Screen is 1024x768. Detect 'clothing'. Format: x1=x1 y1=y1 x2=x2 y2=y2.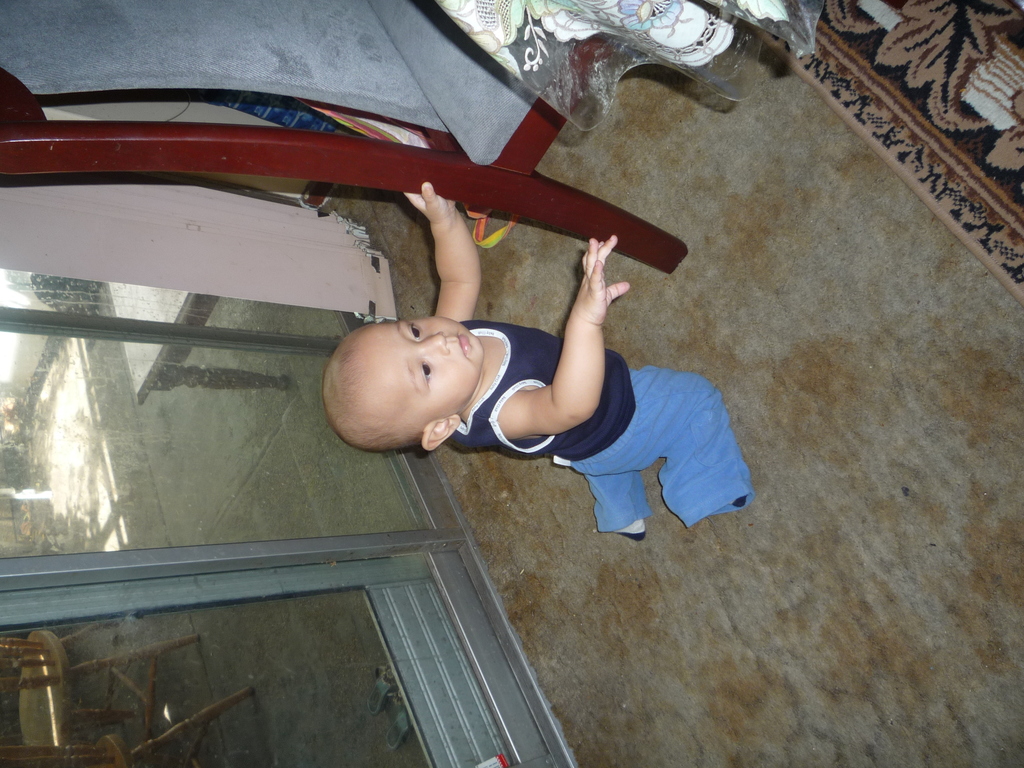
x1=461 y1=352 x2=753 y2=536.
